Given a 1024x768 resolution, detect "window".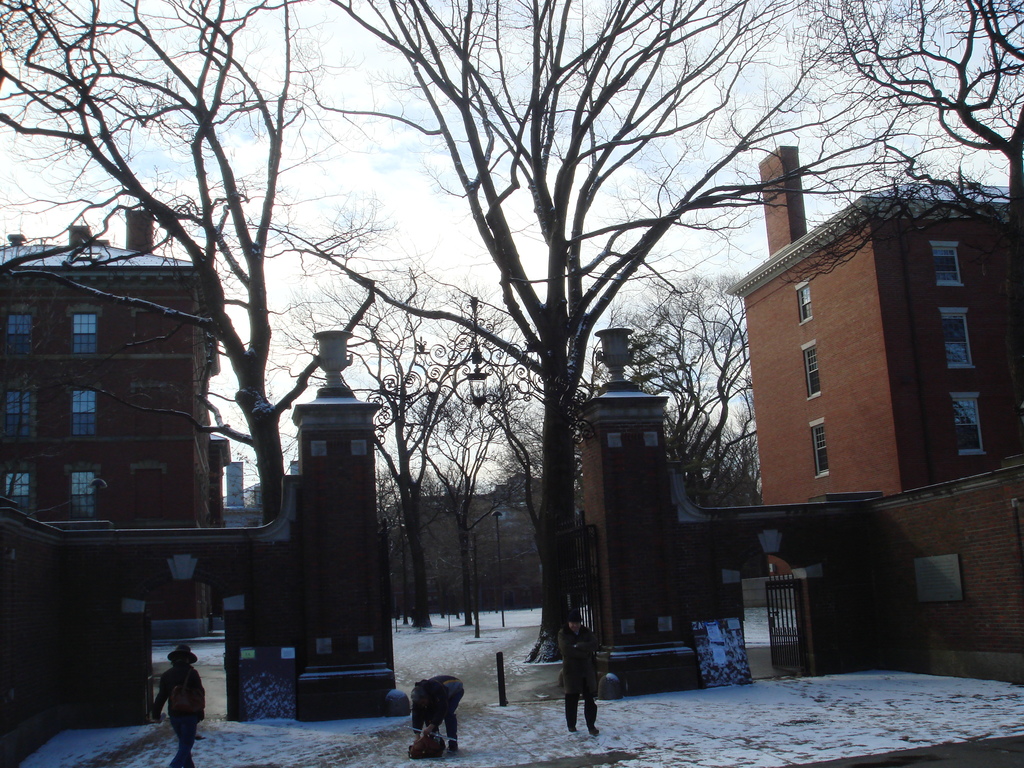
7,316,35,359.
